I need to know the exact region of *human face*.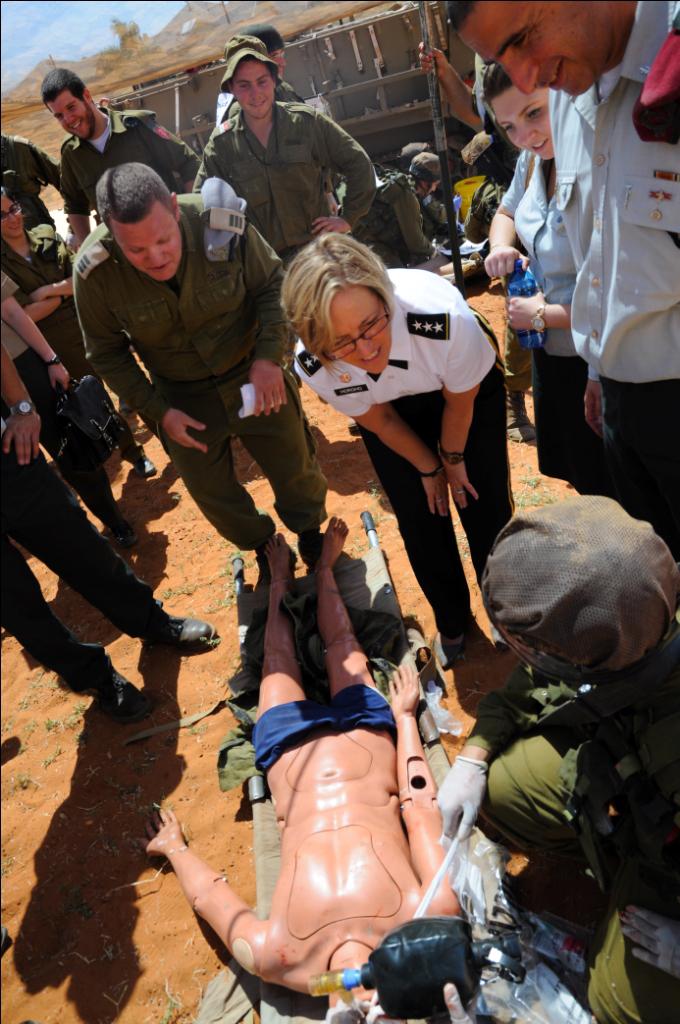
Region: {"x1": 116, "y1": 215, "x2": 187, "y2": 279}.
